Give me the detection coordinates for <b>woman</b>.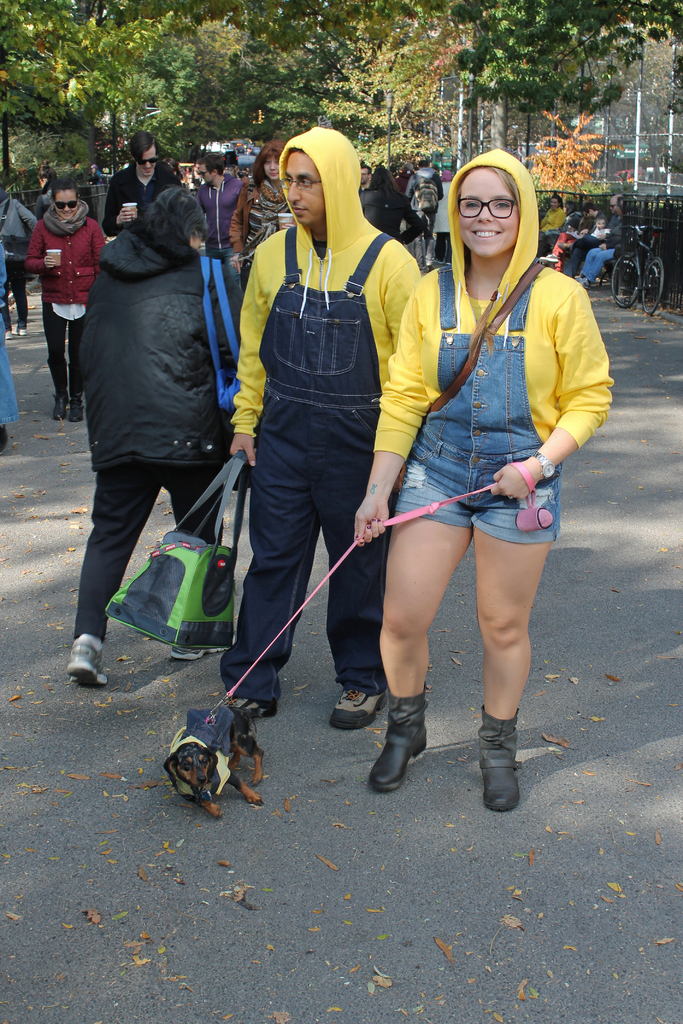
[left=236, top=145, right=332, bottom=293].
